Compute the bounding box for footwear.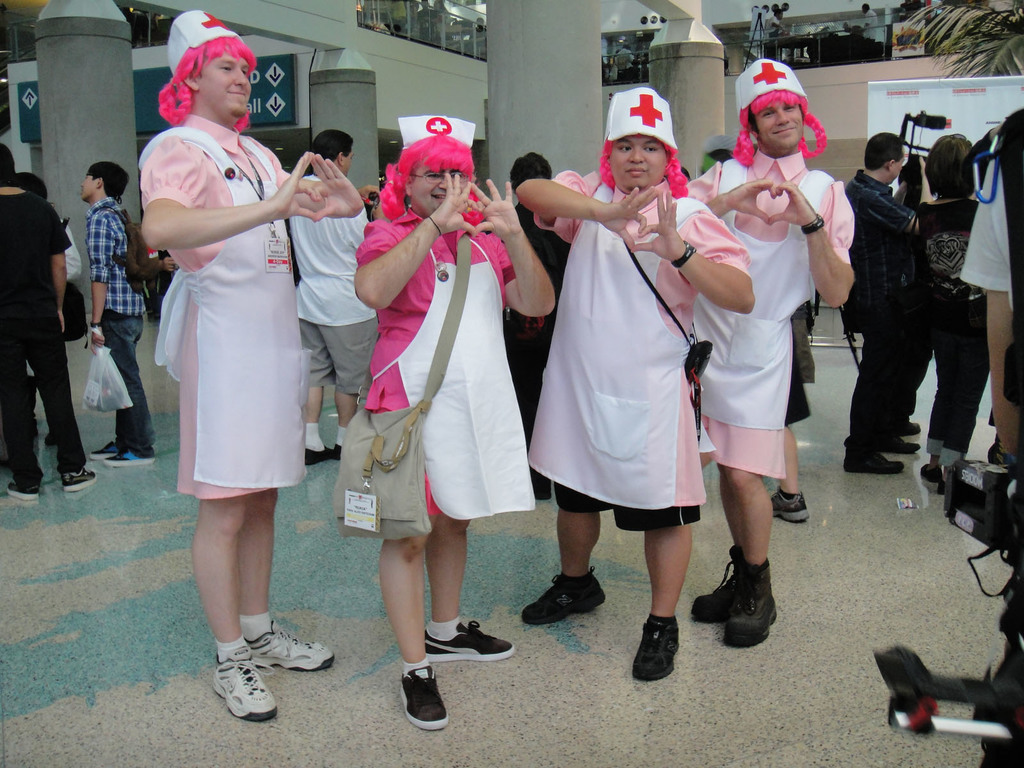
(left=425, top=617, right=515, bottom=662).
